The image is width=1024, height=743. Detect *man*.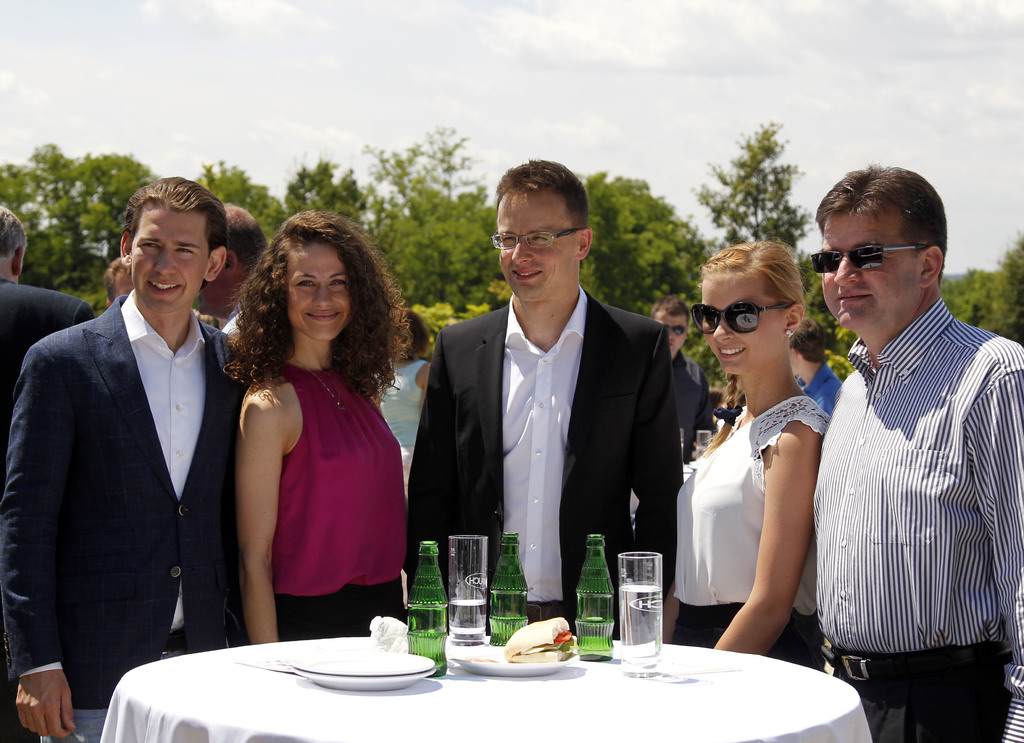
Detection: (left=104, top=253, right=142, bottom=305).
